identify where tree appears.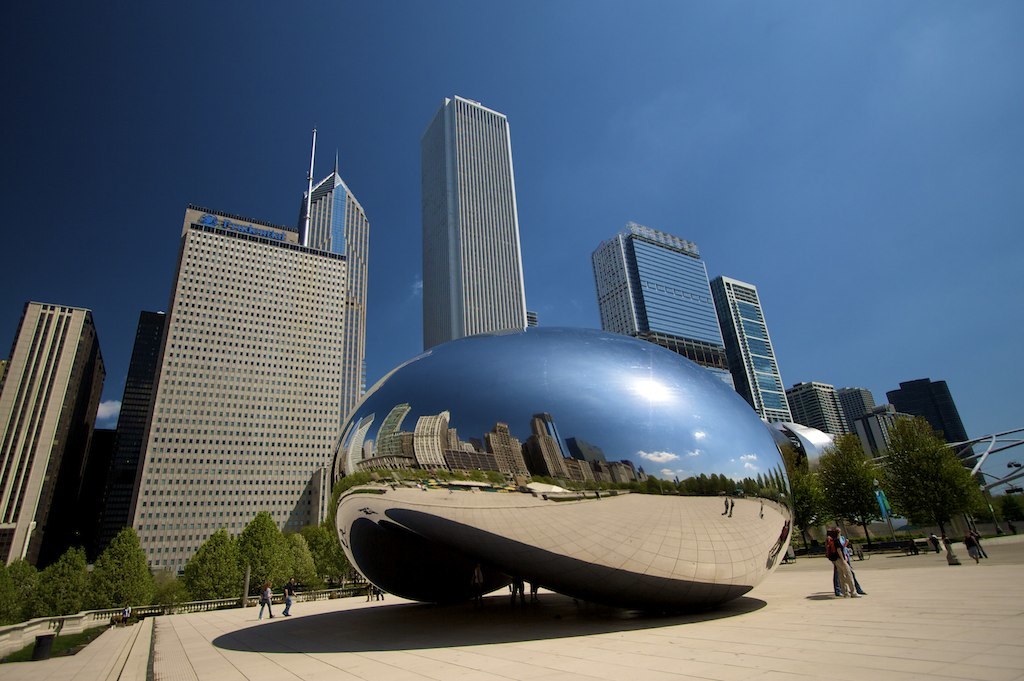
Appears at <box>233,513,301,593</box>.
